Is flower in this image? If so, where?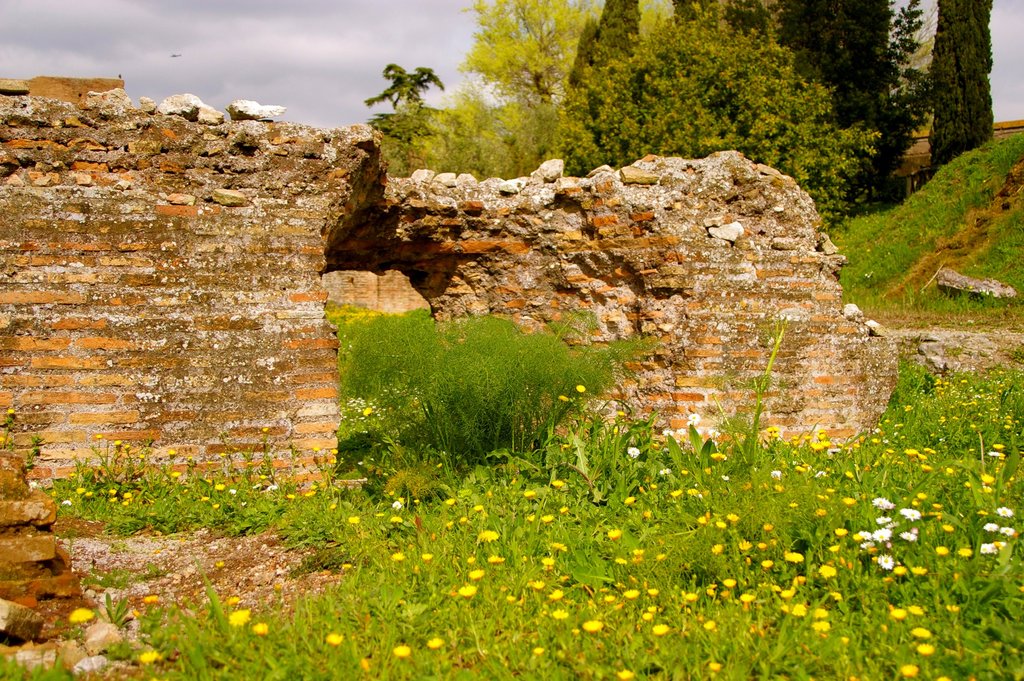
Yes, at pyautogui.locateOnScreen(51, 422, 1020, 680).
